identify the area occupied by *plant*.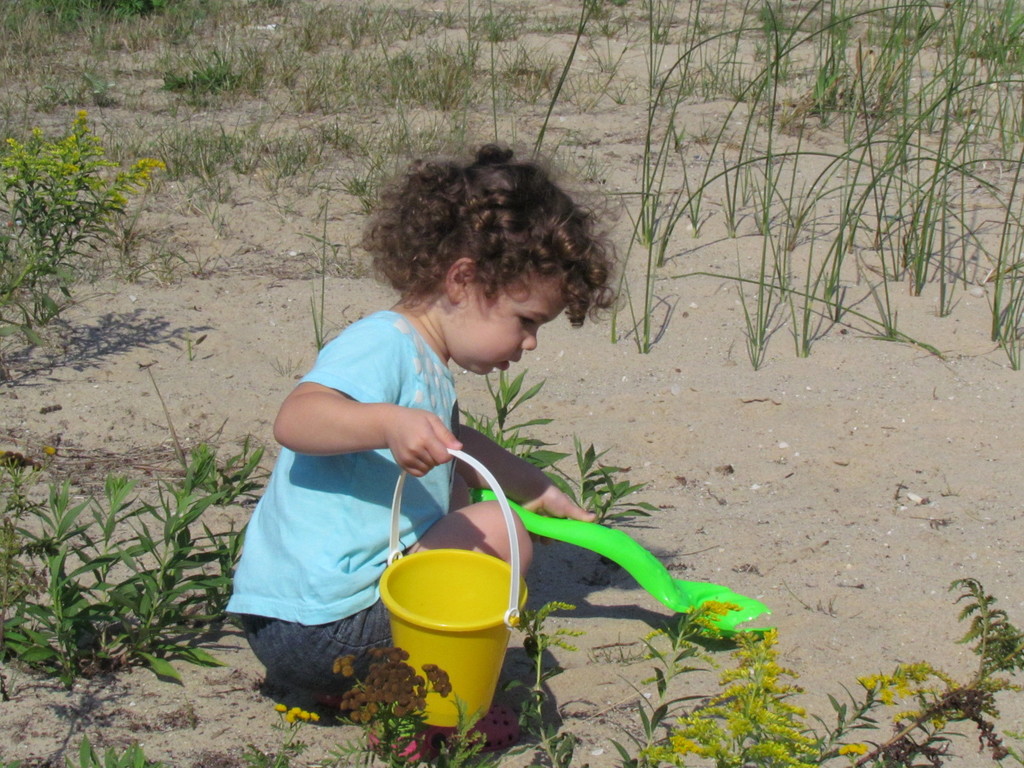
Area: rect(516, 601, 593, 767).
